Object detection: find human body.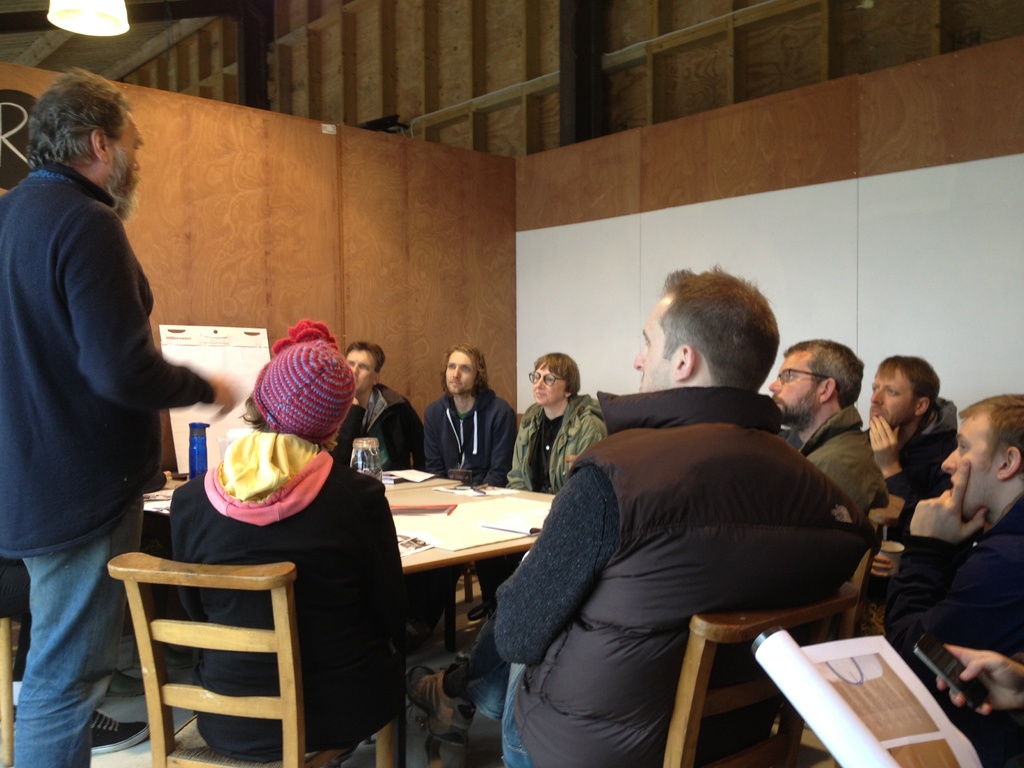
locate(335, 384, 425, 486).
